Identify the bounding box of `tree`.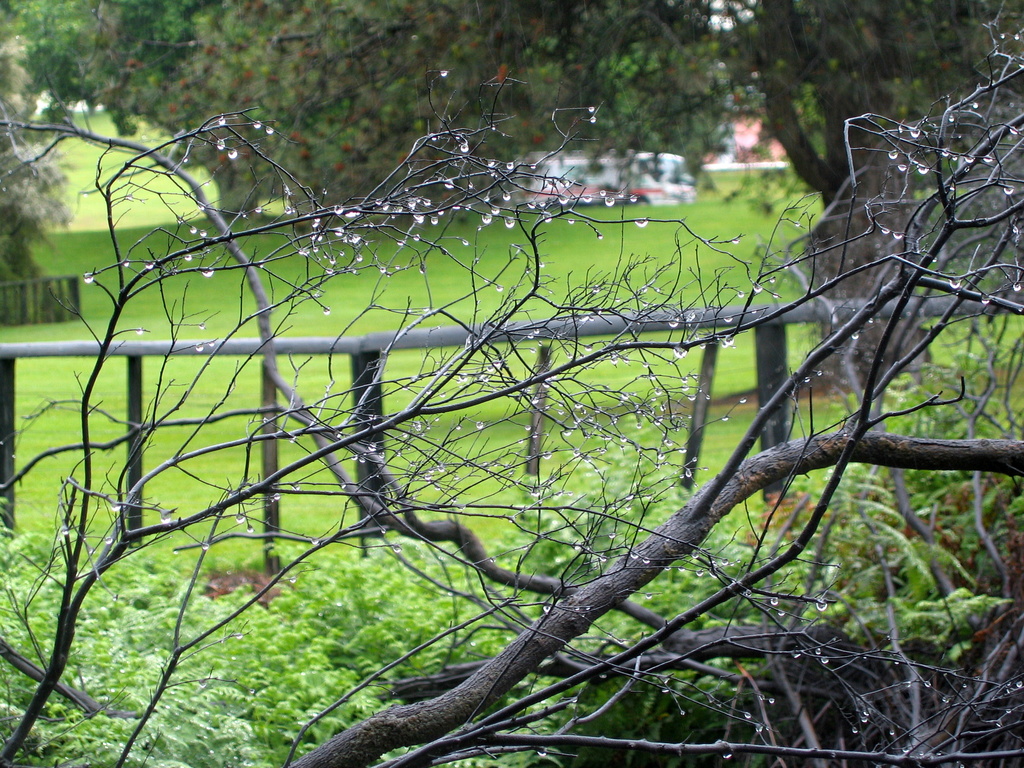
96, 0, 1023, 400.
